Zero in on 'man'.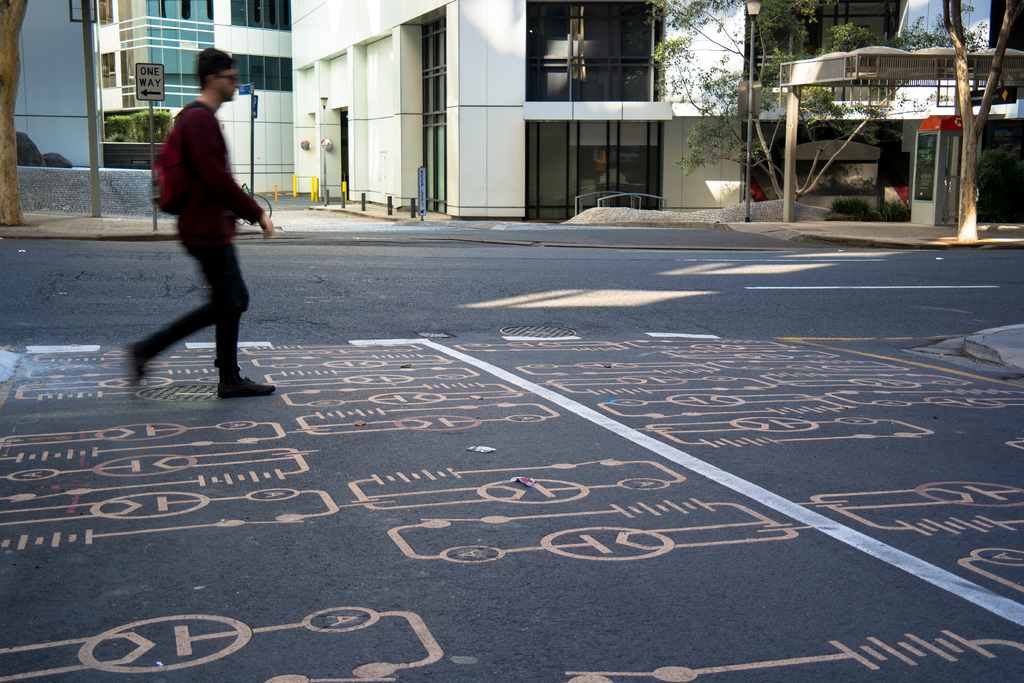
Zeroed in: [140, 62, 264, 404].
